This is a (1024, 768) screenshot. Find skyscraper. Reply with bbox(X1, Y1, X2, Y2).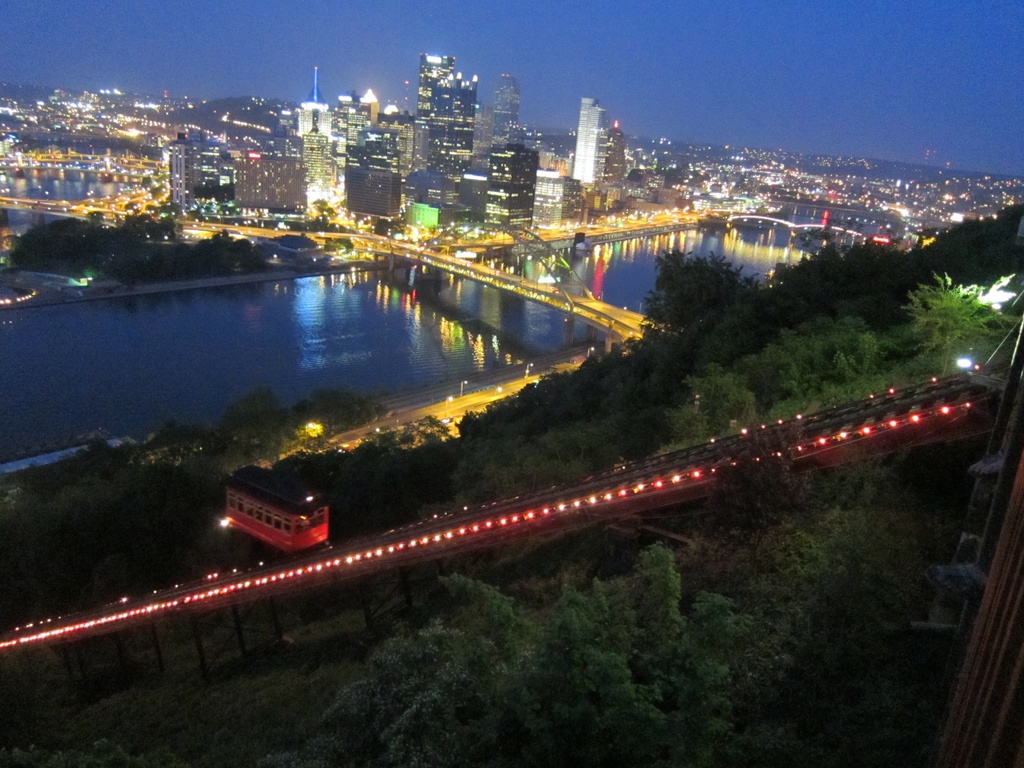
bbox(490, 69, 528, 143).
